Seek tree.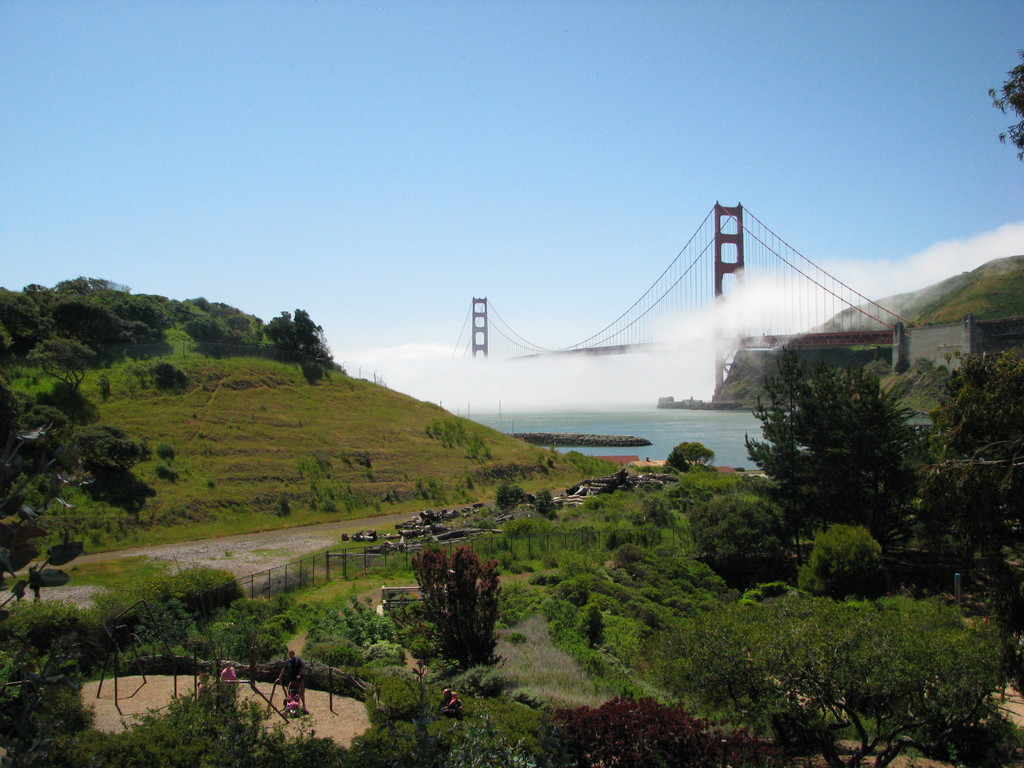
crop(804, 516, 883, 598).
